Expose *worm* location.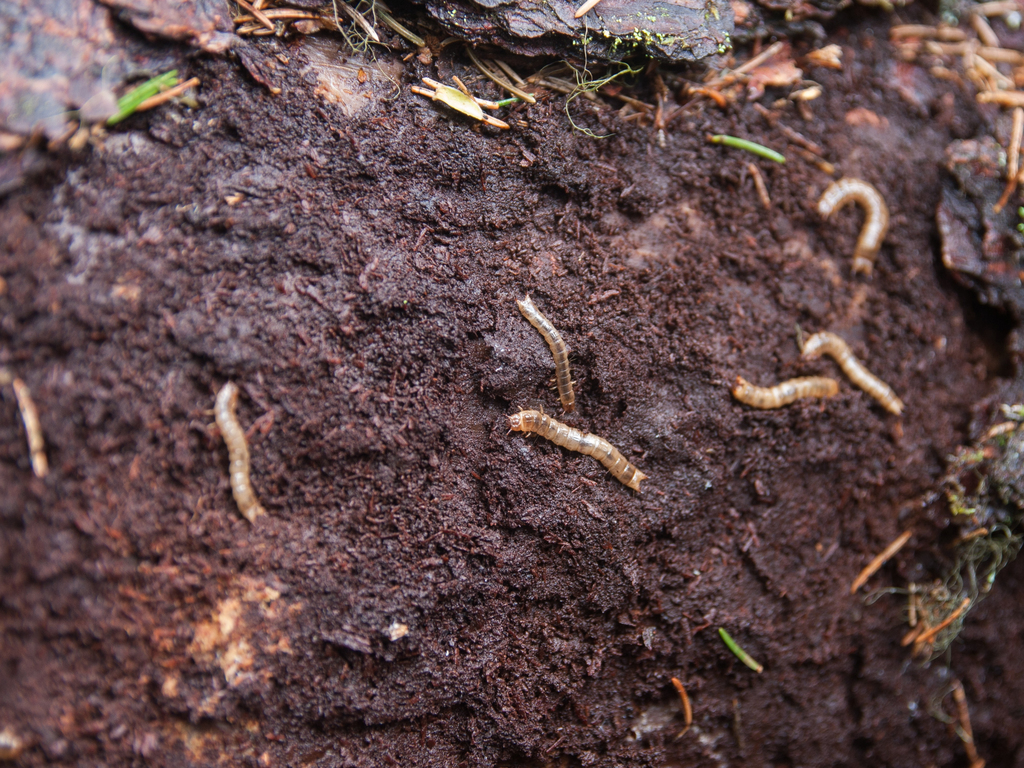
Exposed at box=[796, 330, 906, 422].
